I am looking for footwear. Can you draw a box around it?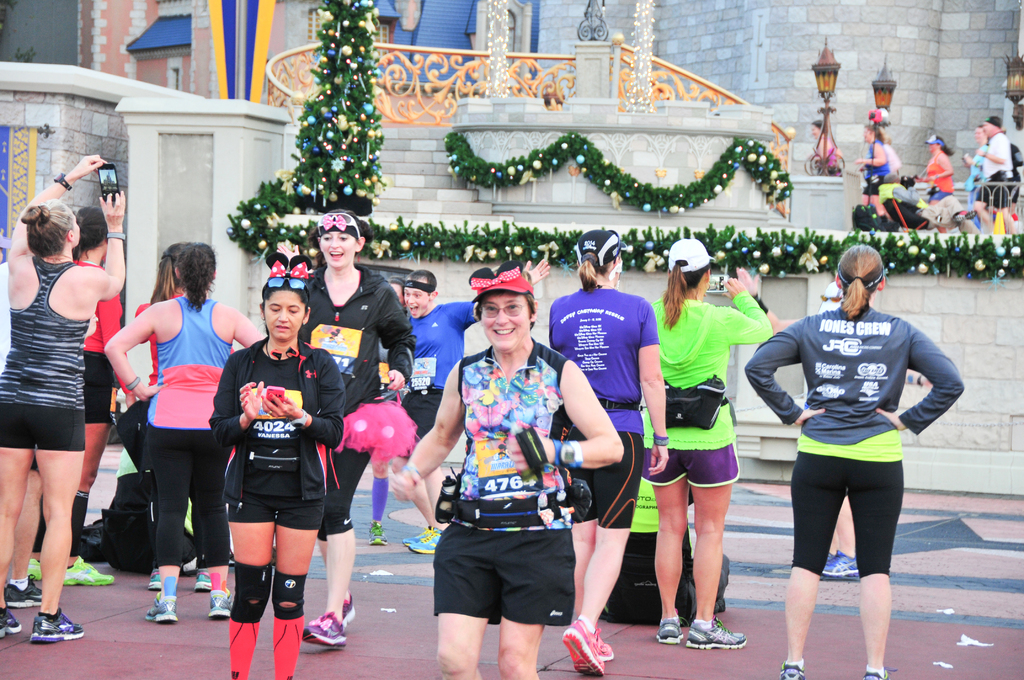
Sure, the bounding box is {"x1": 370, "y1": 521, "x2": 386, "y2": 546}.
